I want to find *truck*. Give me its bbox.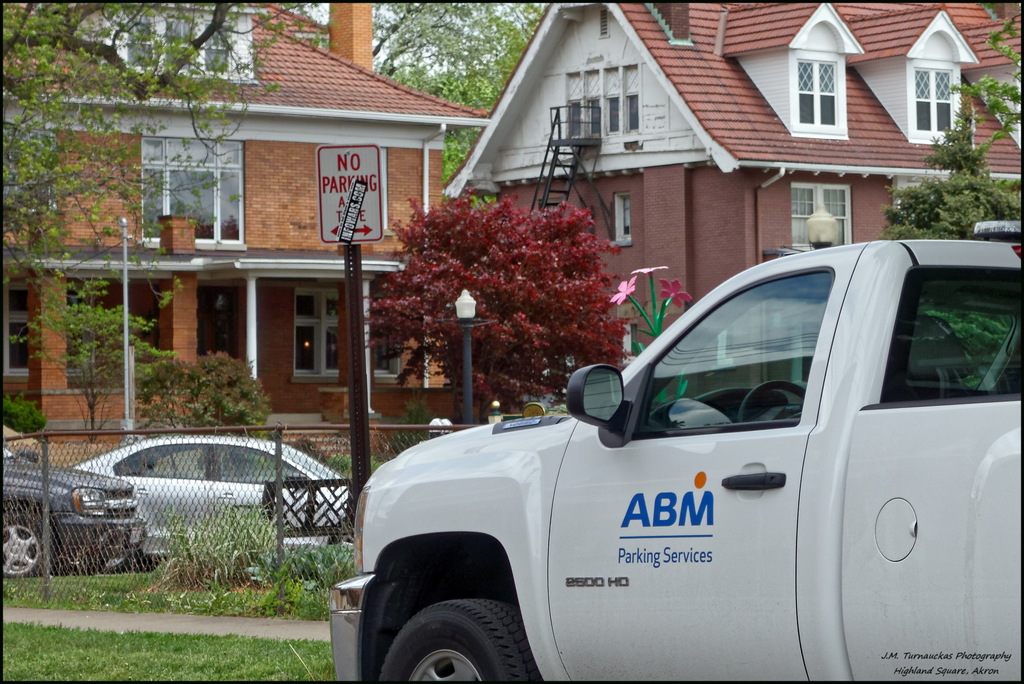
<bbox>319, 232, 1023, 672</bbox>.
